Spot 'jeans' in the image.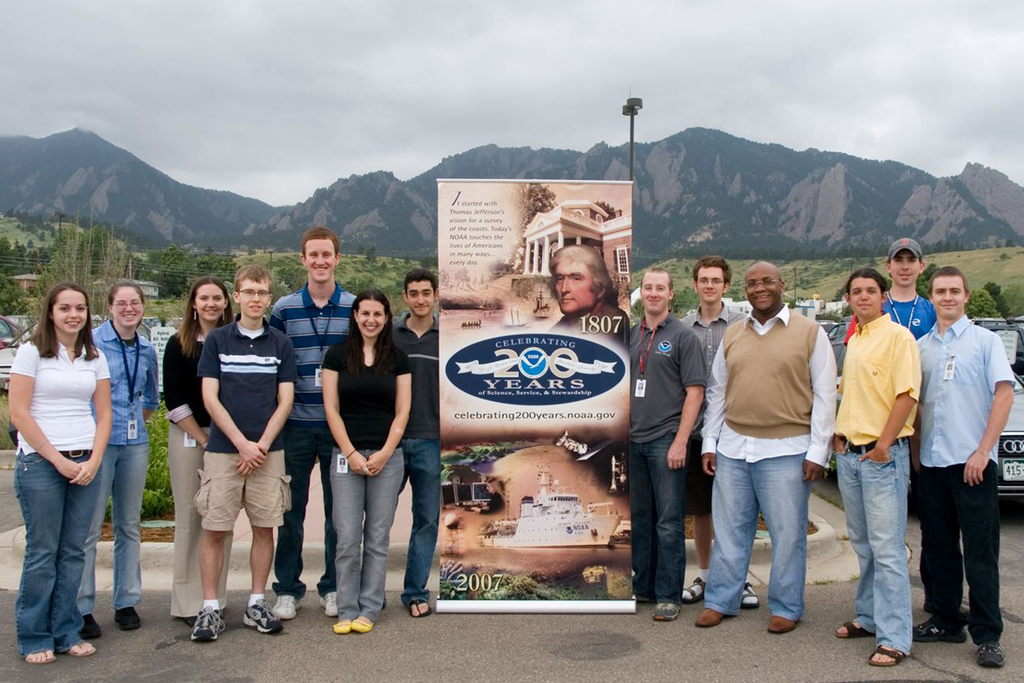
'jeans' found at [271, 425, 335, 593].
